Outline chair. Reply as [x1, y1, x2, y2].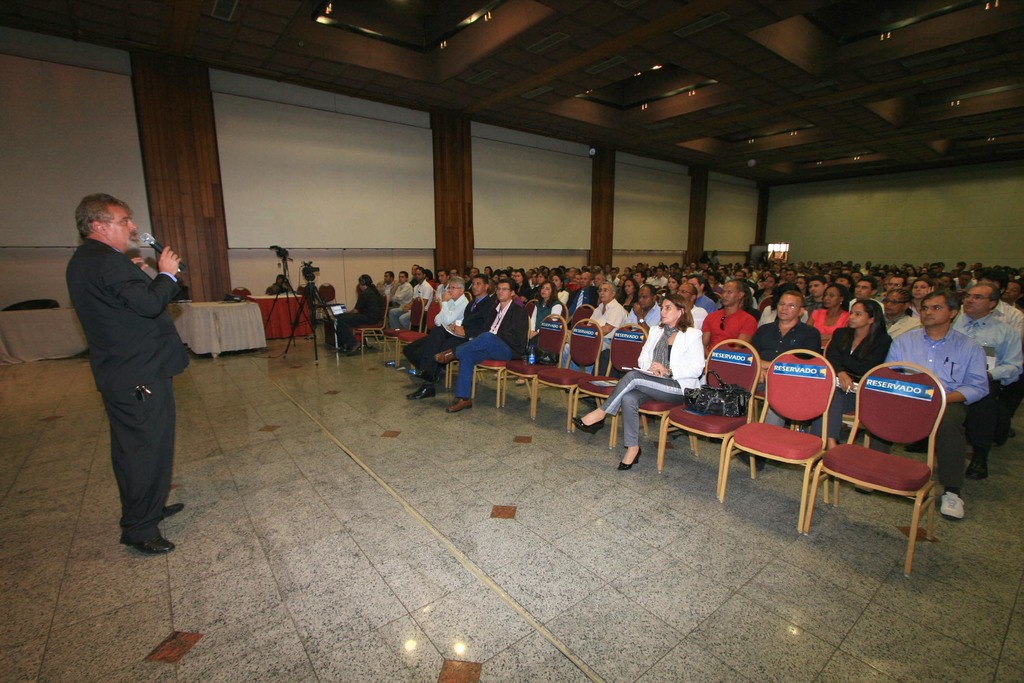
[351, 292, 392, 357].
